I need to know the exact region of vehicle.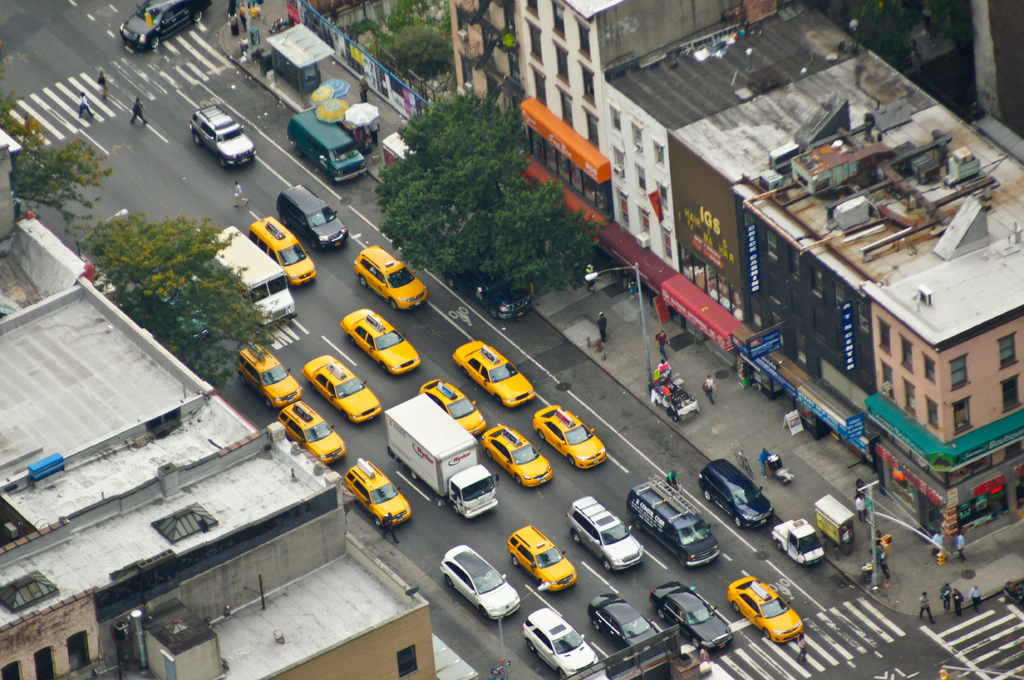
Region: box=[624, 476, 723, 569].
